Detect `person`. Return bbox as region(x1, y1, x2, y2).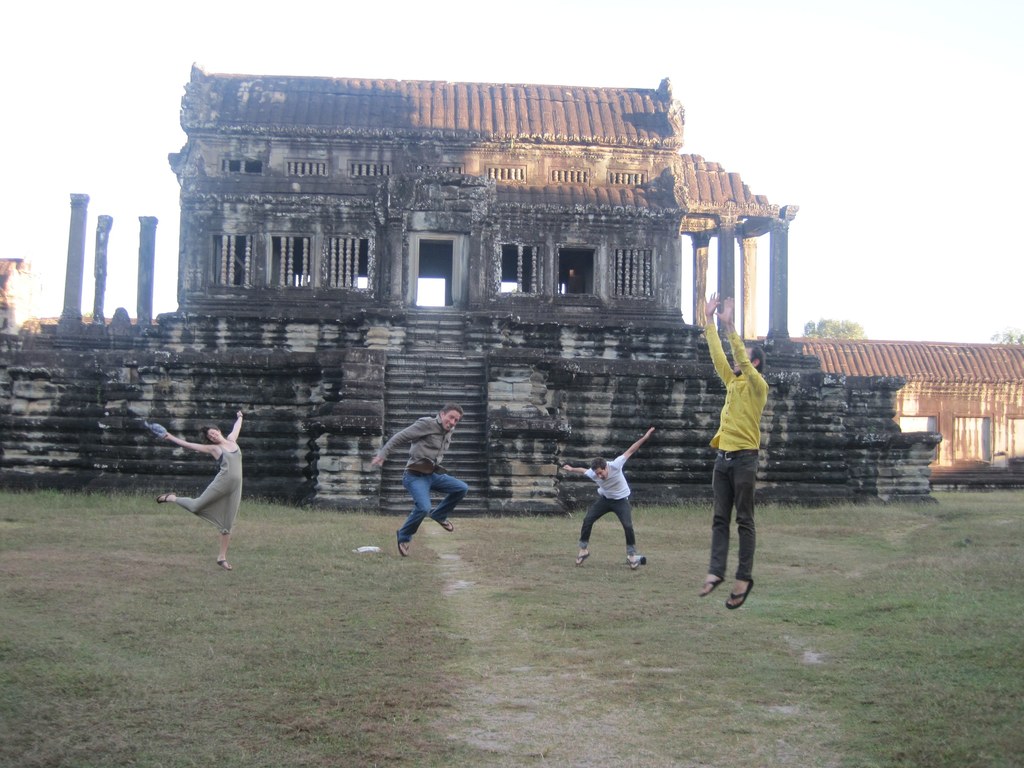
region(560, 426, 657, 566).
